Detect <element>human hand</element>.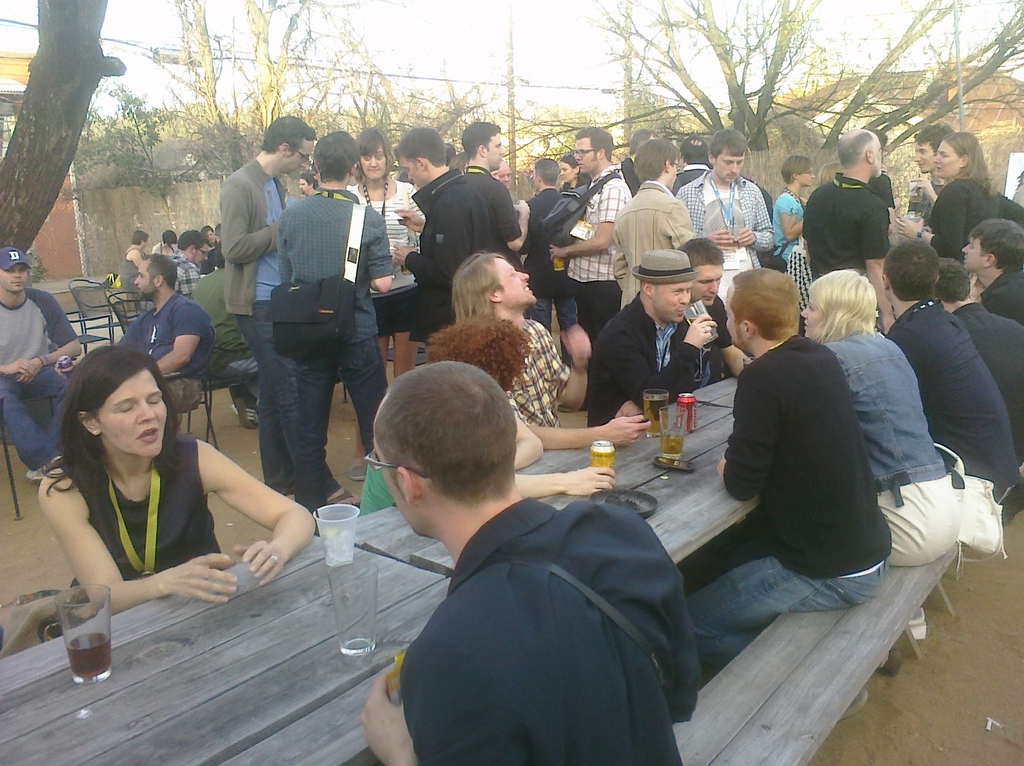
Detected at BBox(52, 359, 79, 380).
